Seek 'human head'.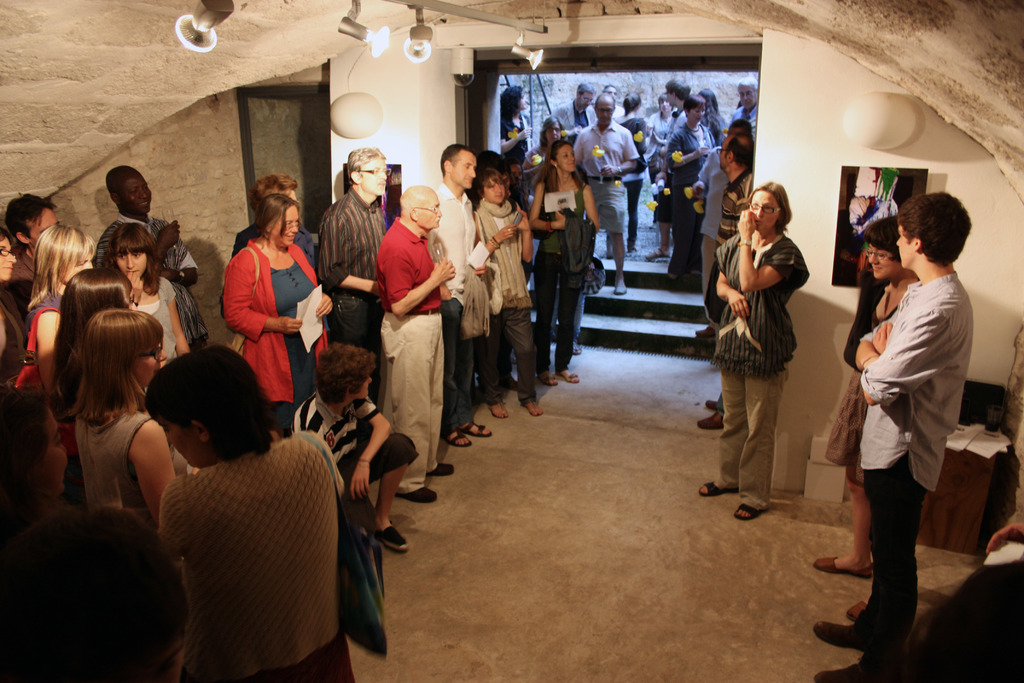
{"x1": 696, "y1": 83, "x2": 715, "y2": 110}.
